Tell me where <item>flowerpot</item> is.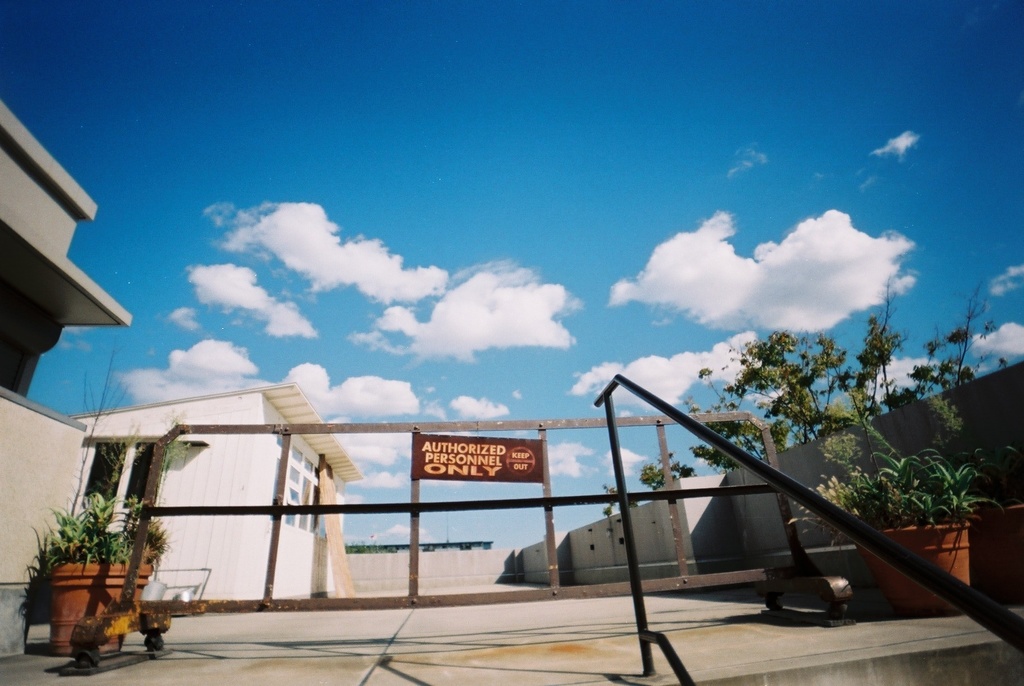
<item>flowerpot</item> is at {"x1": 973, "y1": 496, "x2": 1023, "y2": 603}.
